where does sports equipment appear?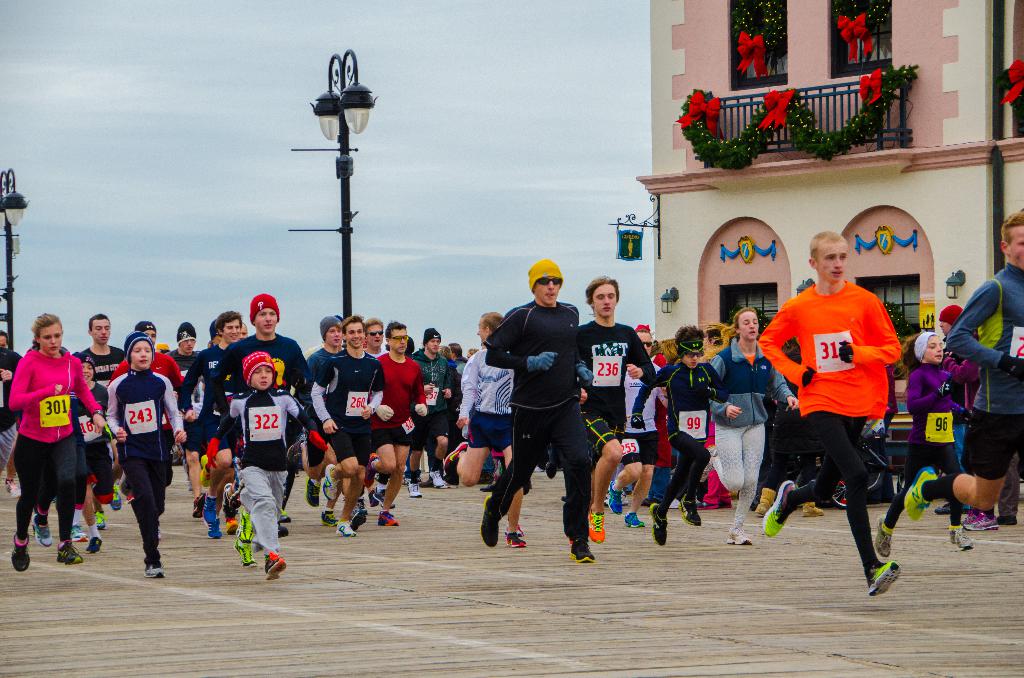
Appears at 763, 475, 799, 537.
